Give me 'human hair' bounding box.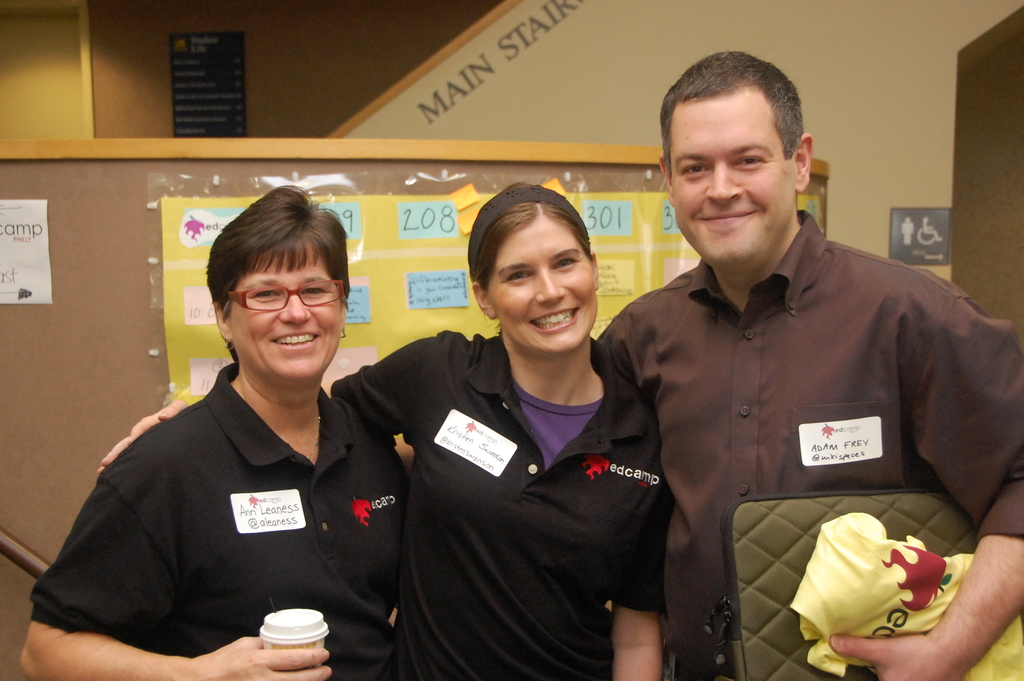
[left=468, top=183, right=591, bottom=294].
